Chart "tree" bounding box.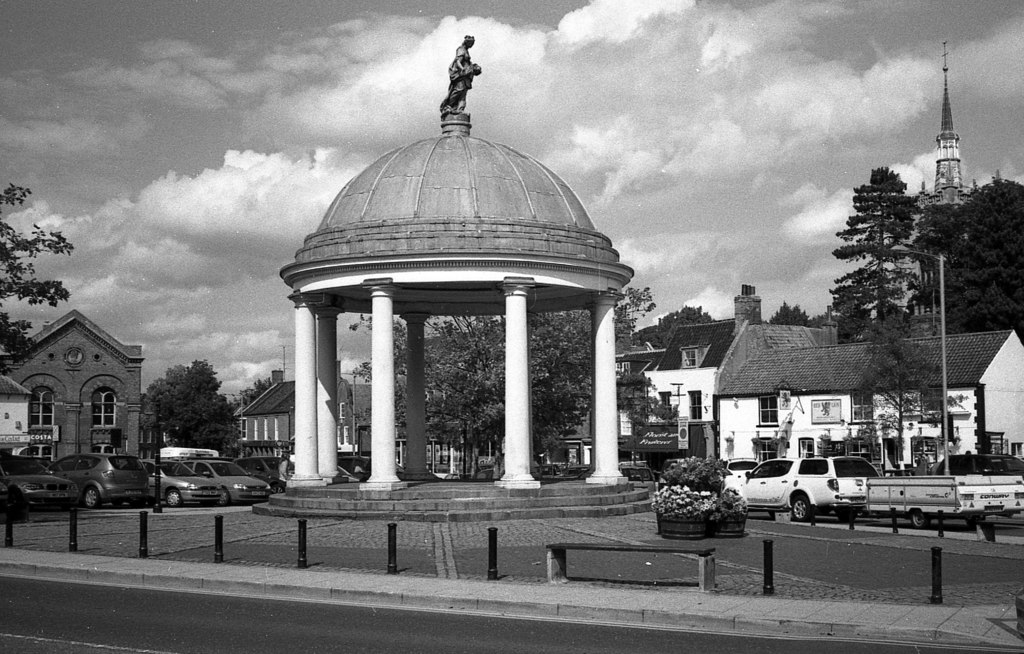
Charted: 612,282,658,340.
